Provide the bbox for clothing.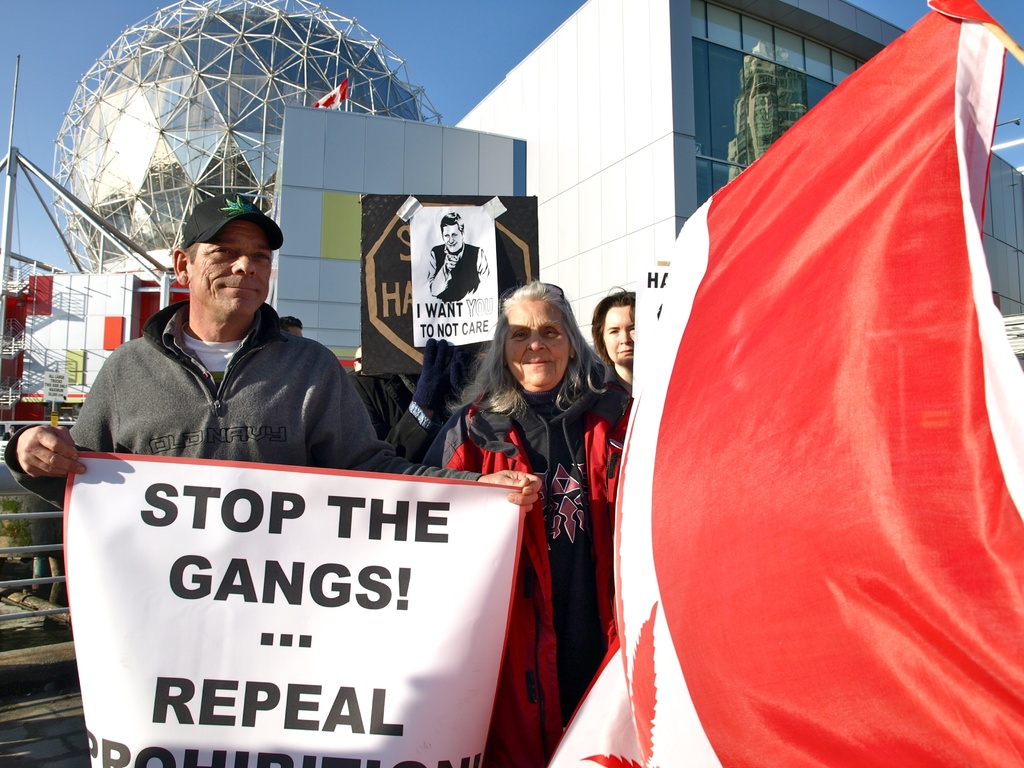
pyautogui.locateOnScreen(396, 352, 508, 445).
